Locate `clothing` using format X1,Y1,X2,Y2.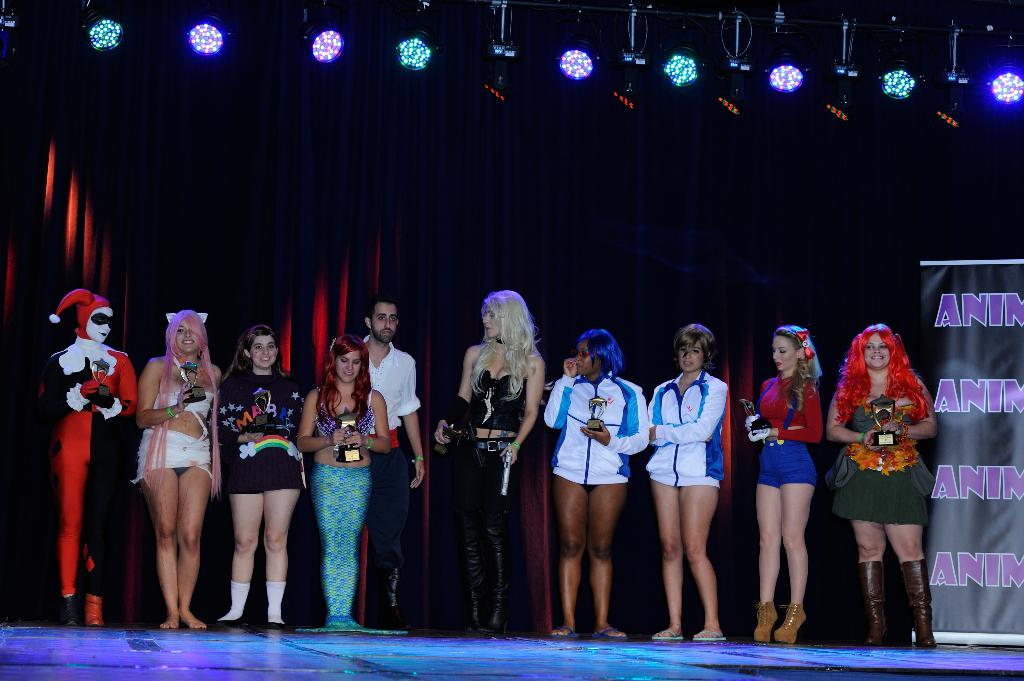
751,370,818,485.
